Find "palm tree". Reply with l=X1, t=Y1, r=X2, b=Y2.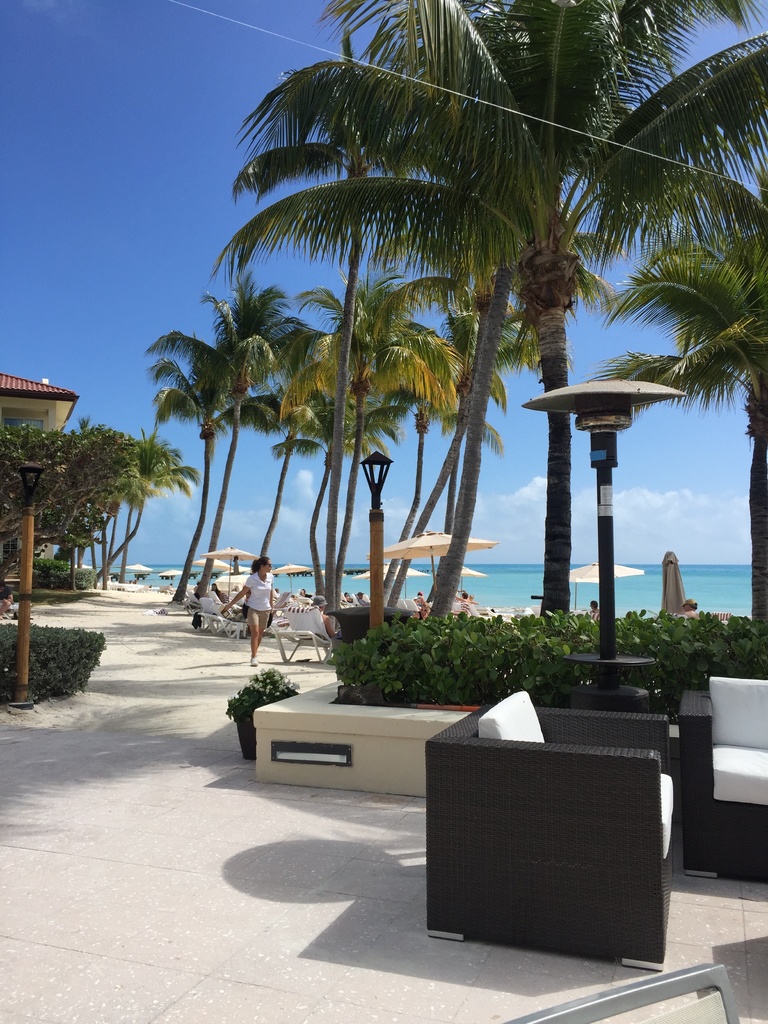
l=657, t=204, r=767, b=440.
